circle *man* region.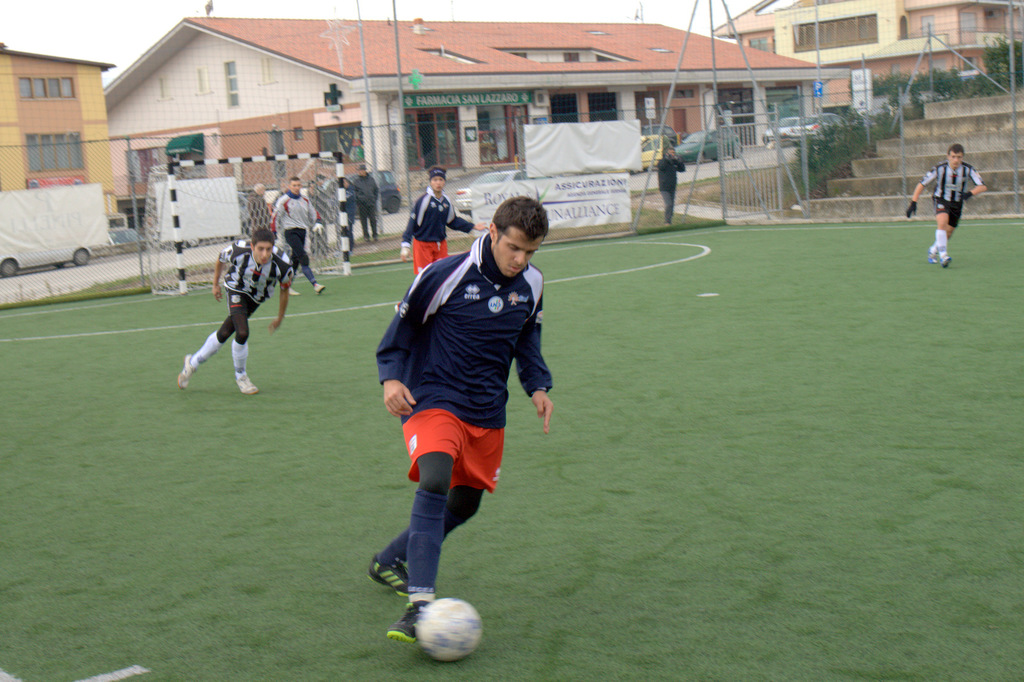
Region: <bbox>316, 174, 331, 224</bbox>.
